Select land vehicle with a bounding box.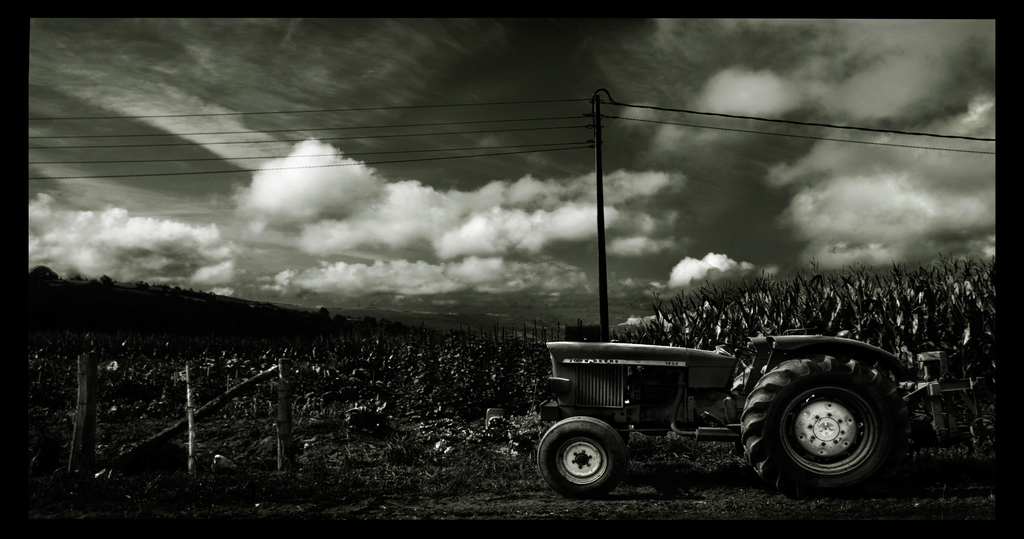
<box>507,307,936,495</box>.
